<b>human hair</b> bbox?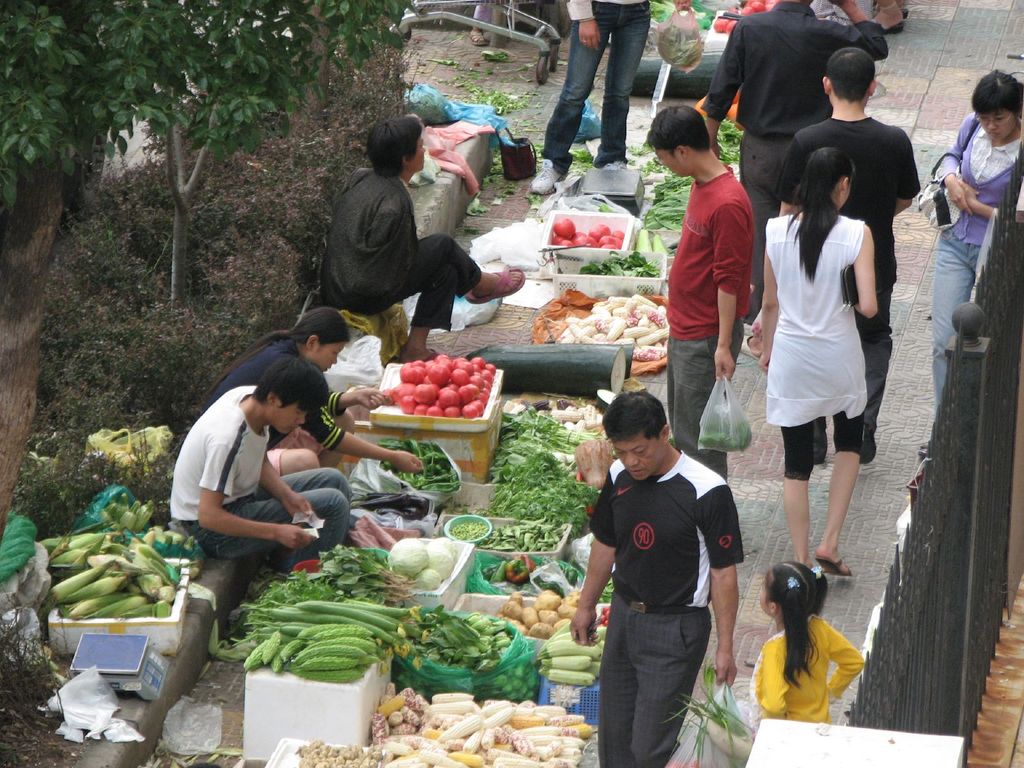
l=789, t=145, r=869, b=244
